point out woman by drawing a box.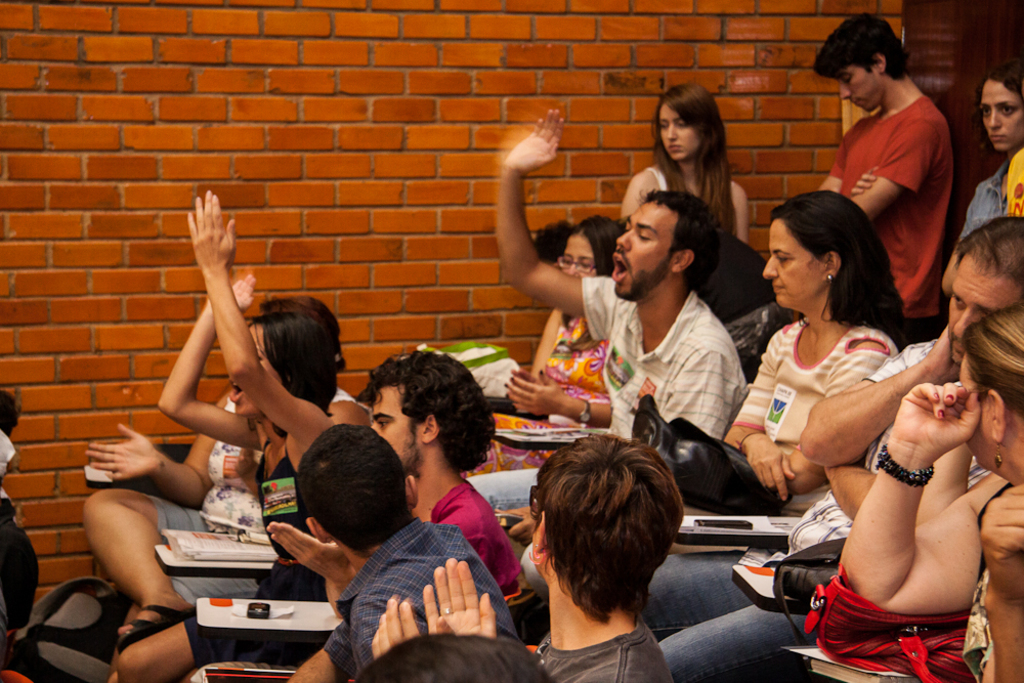
[721,191,924,520].
